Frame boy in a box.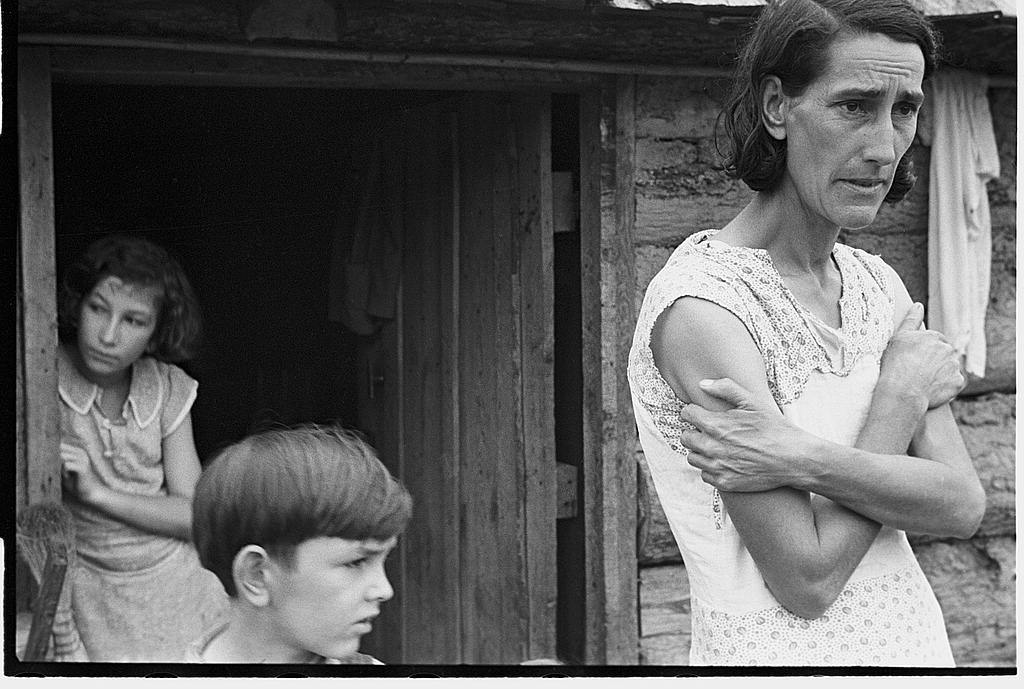
(187,412,424,679).
